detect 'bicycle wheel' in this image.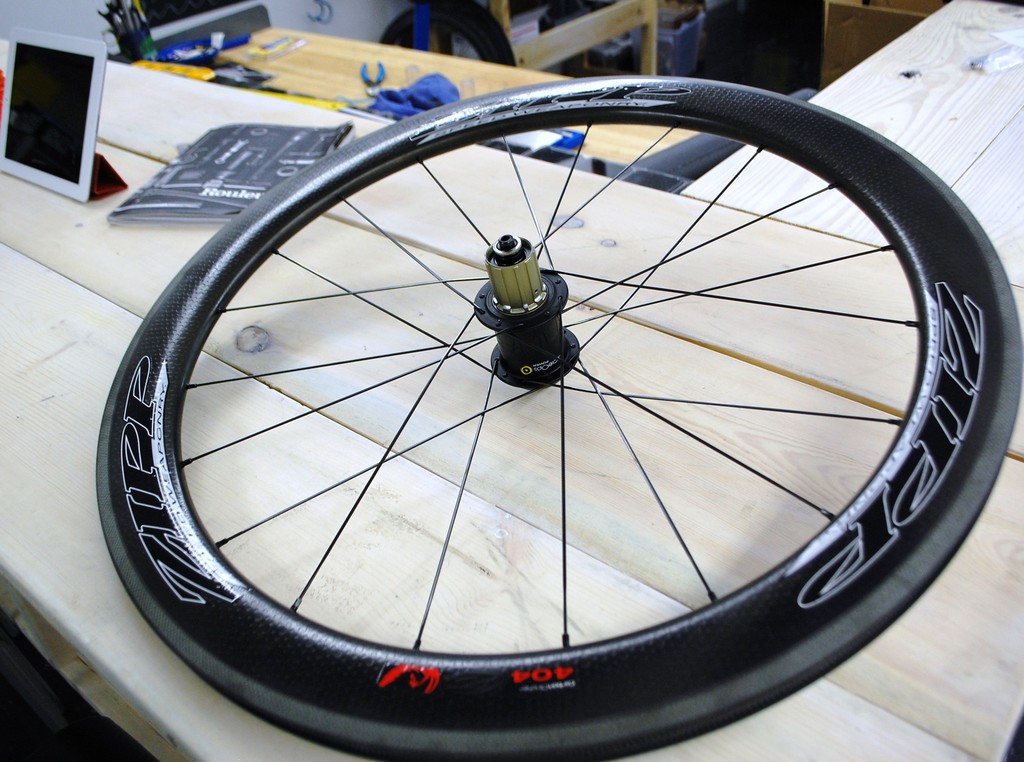
Detection: rect(115, 71, 974, 754).
